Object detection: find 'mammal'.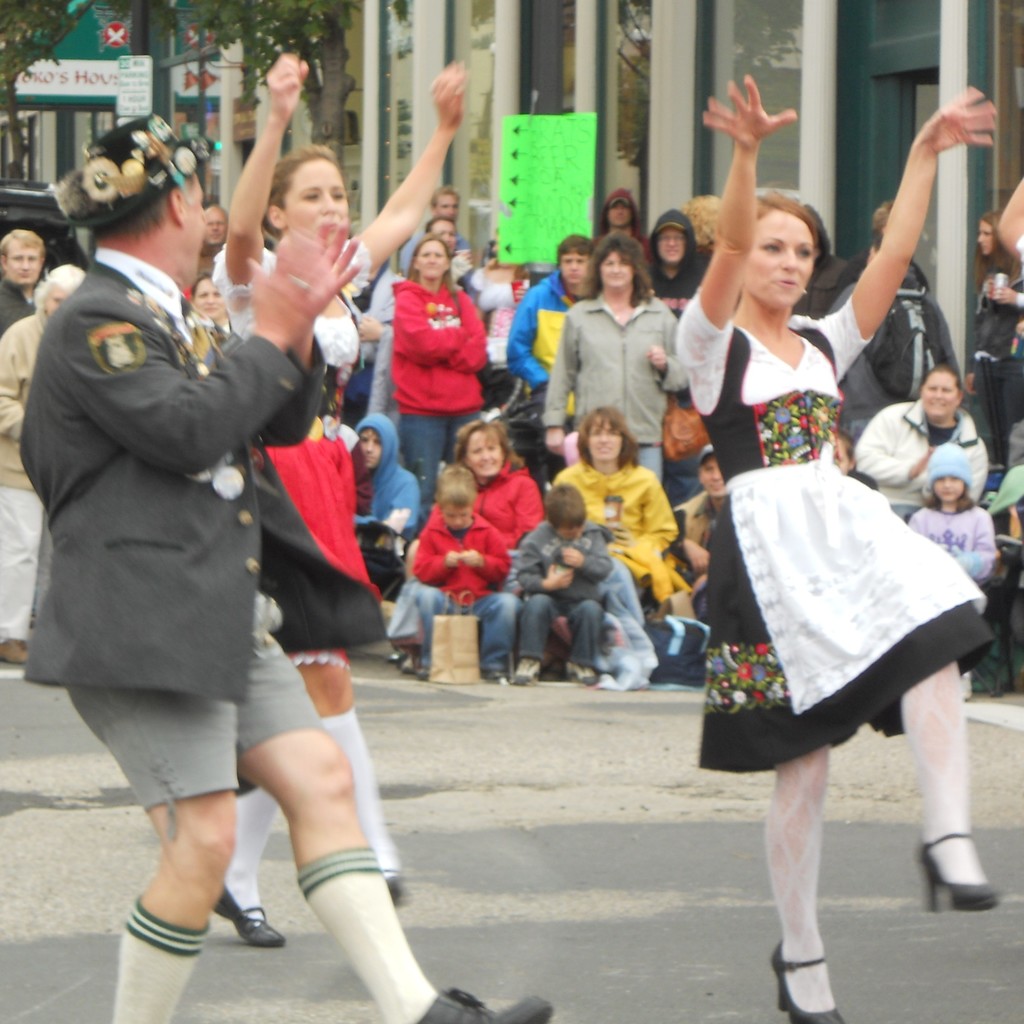
crop(211, 54, 463, 946).
